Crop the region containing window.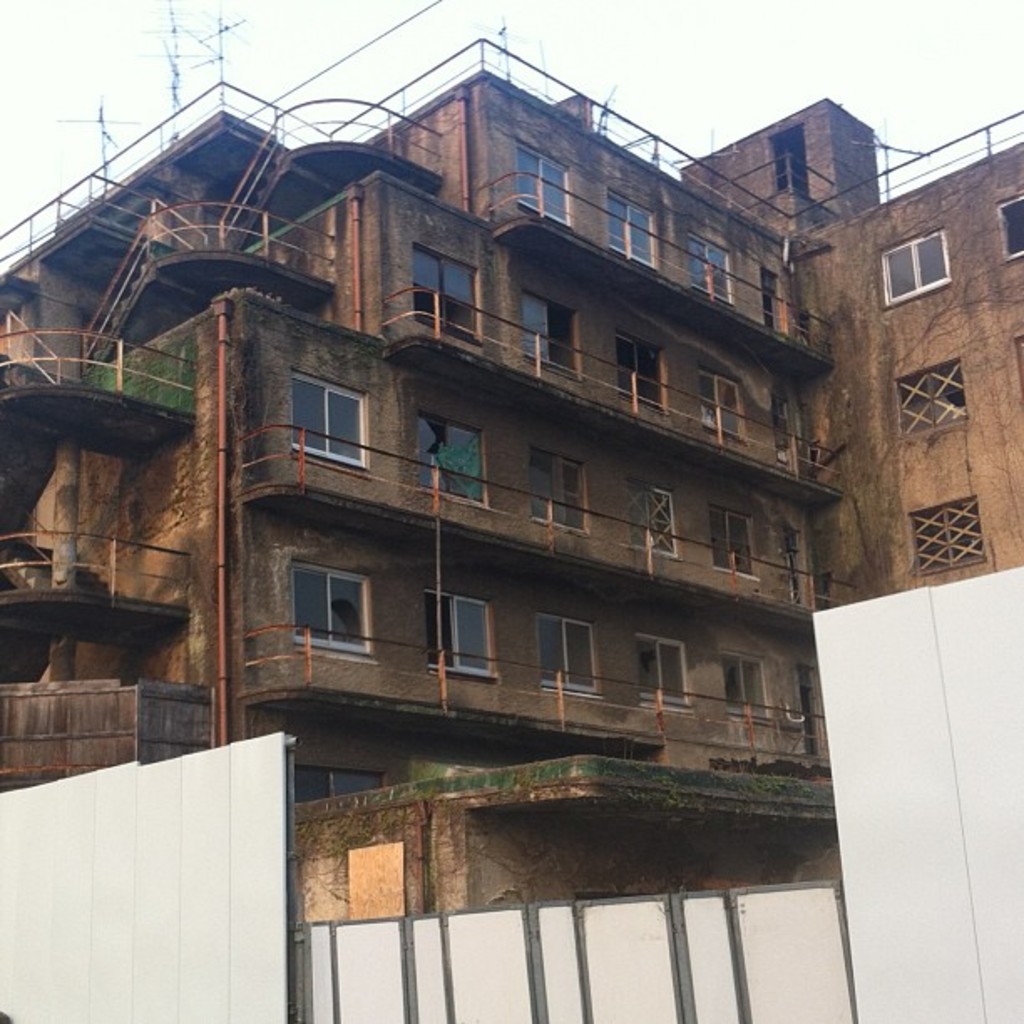
Crop region: [276, 537, 363, 678].
